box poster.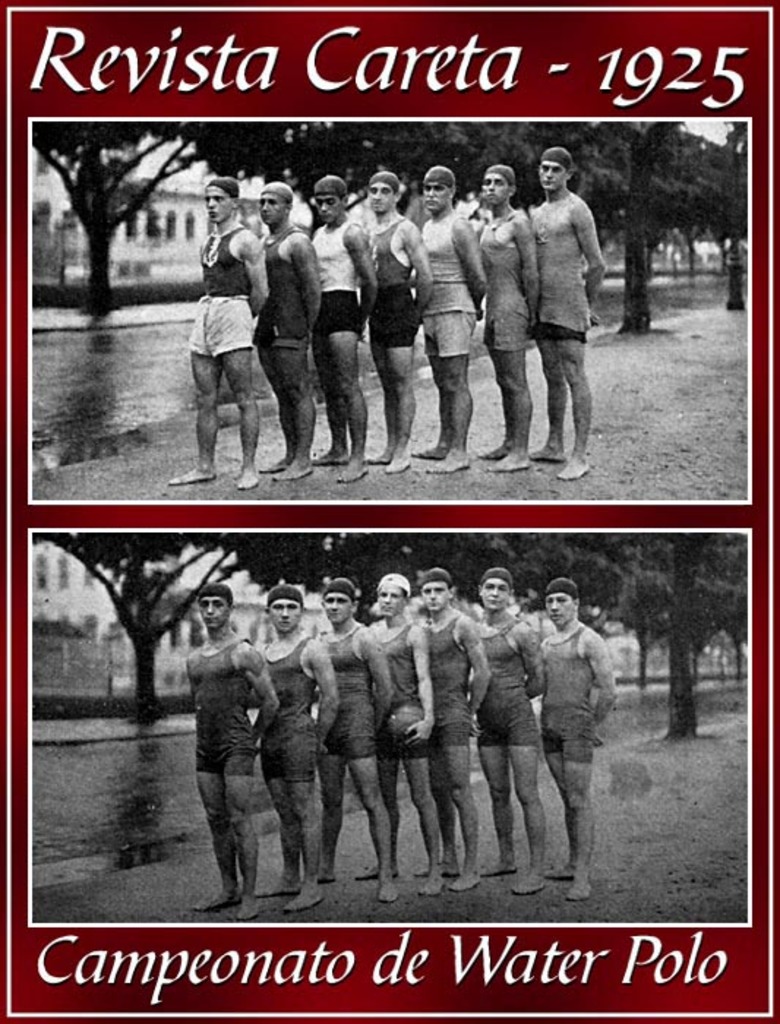
0 0 779 1023.
